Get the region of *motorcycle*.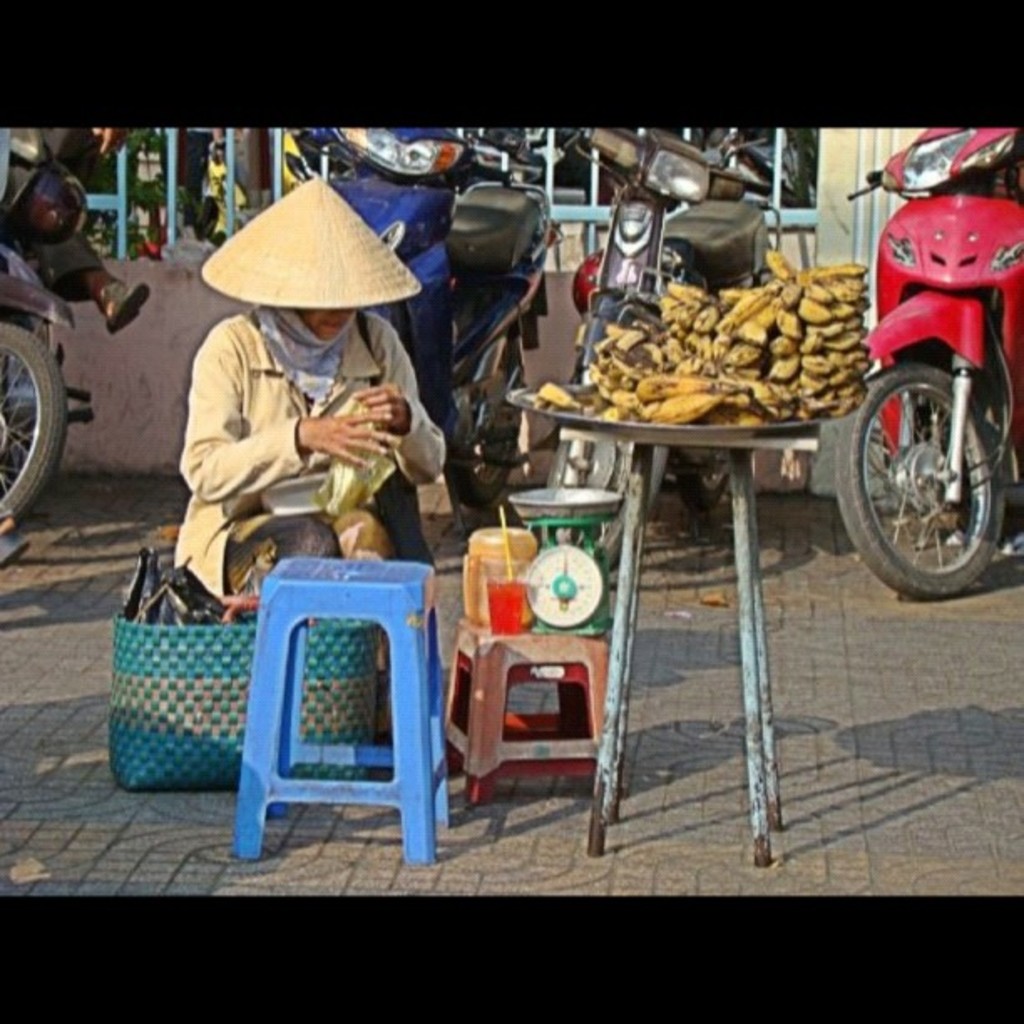
[left=0, top=117, right=92, bottom=532].
